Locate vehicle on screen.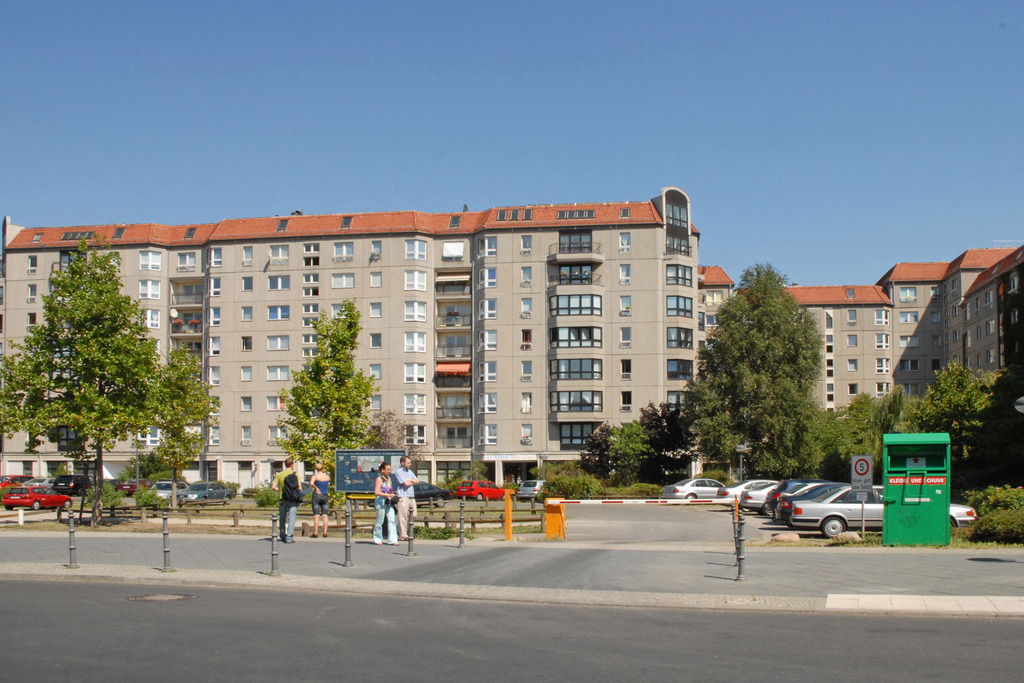
On screen at bbox(178, 477, 240, 505).
